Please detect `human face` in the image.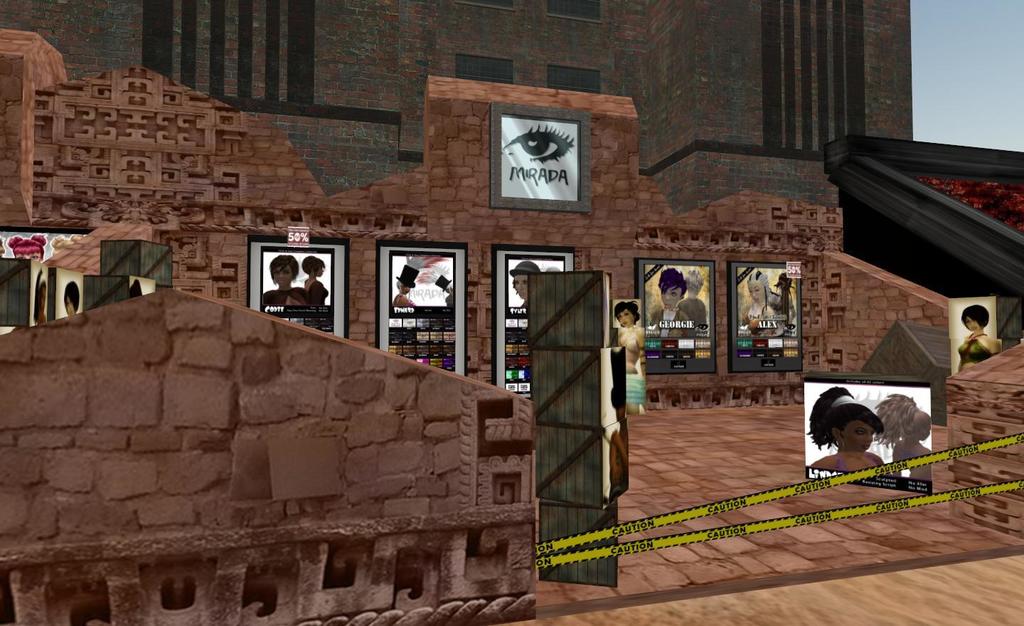
618 307 635 327.
